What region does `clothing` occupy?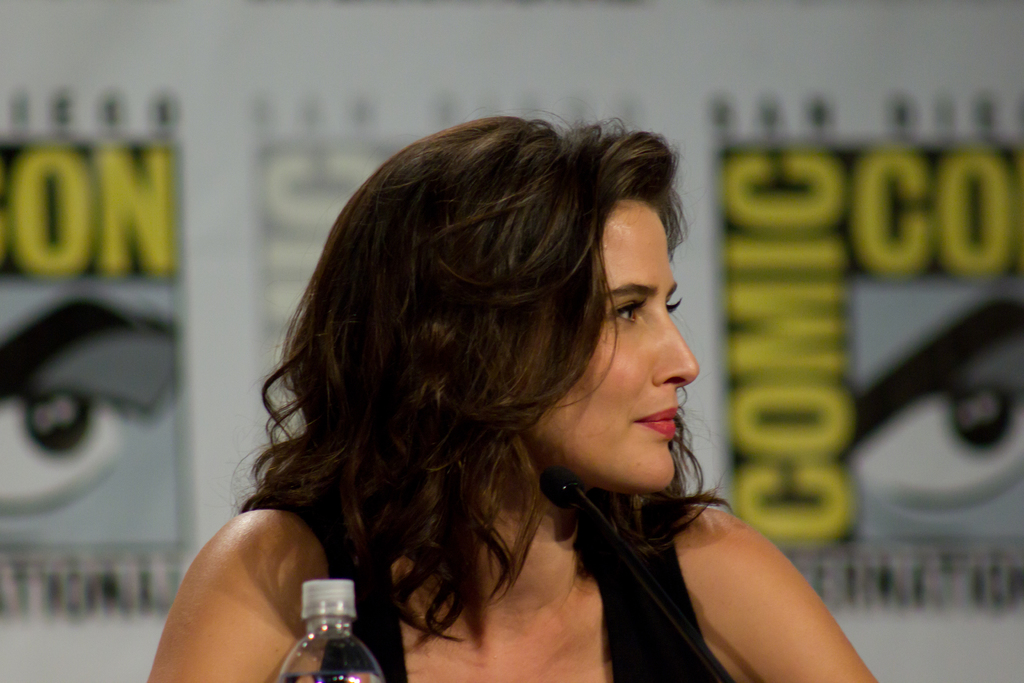
[314, 492, 732, 682].
